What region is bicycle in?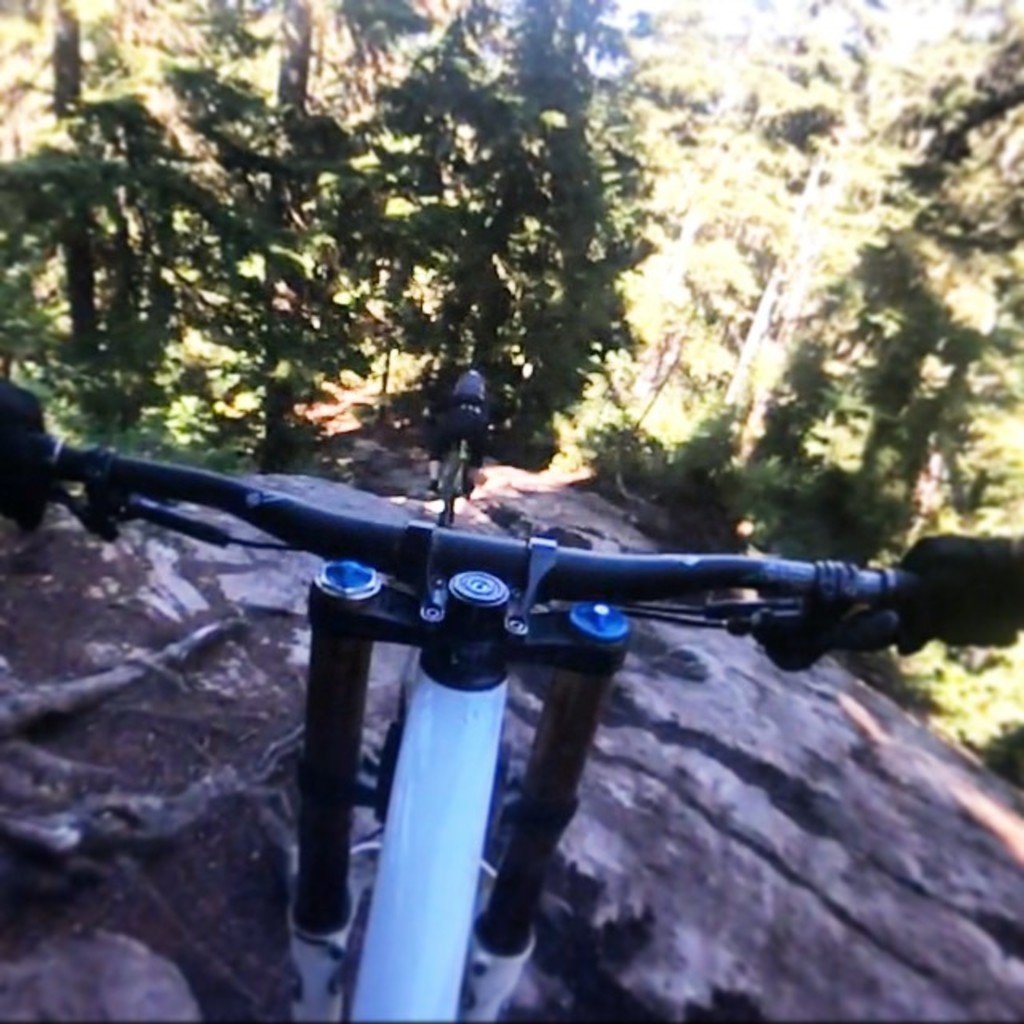
{"x1": 426, "y1": 435, "x2": 477, "y2": 526}.
